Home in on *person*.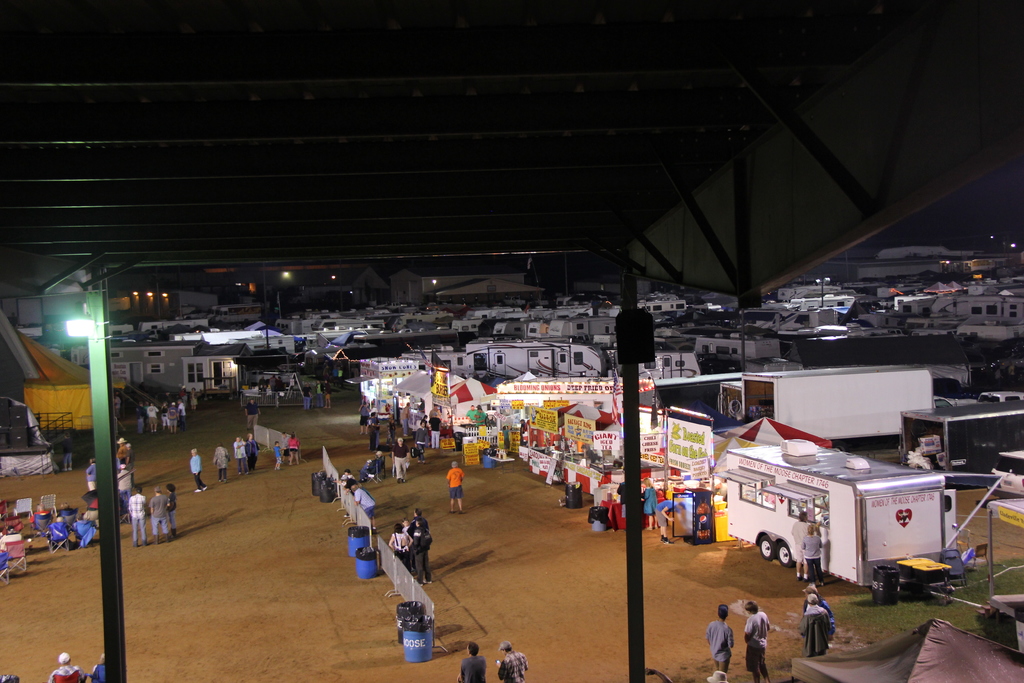
Homed in at [184,383,197,415].
